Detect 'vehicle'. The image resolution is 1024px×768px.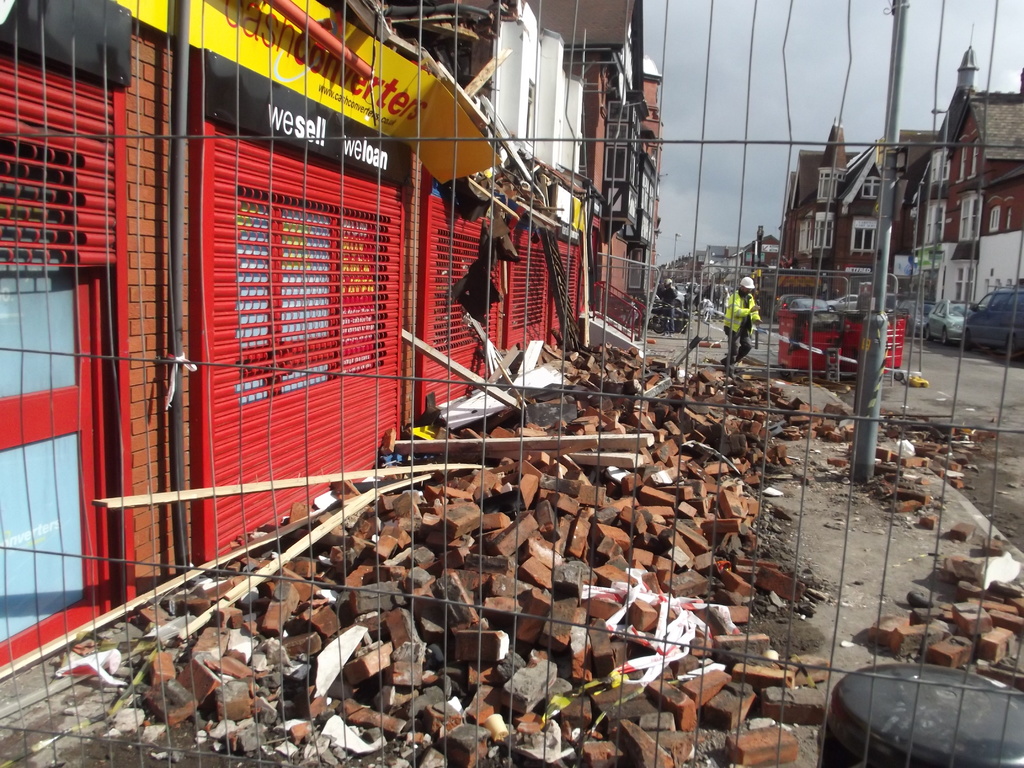
left=829, top=294, right=865, bottom=317.
